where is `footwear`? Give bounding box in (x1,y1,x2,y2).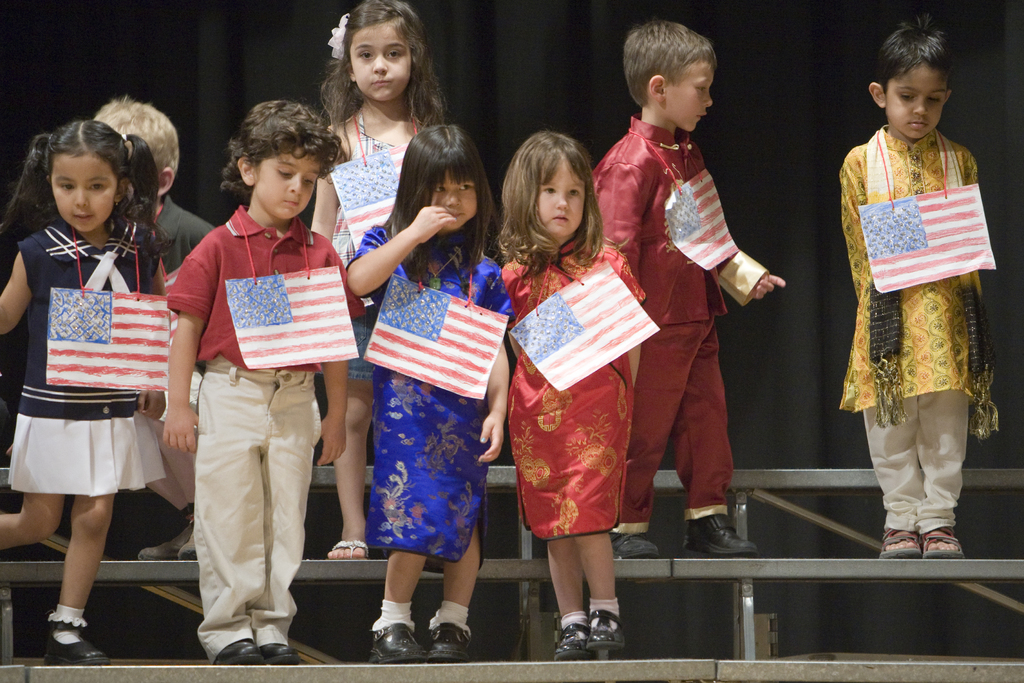
(612,533,663,559).
